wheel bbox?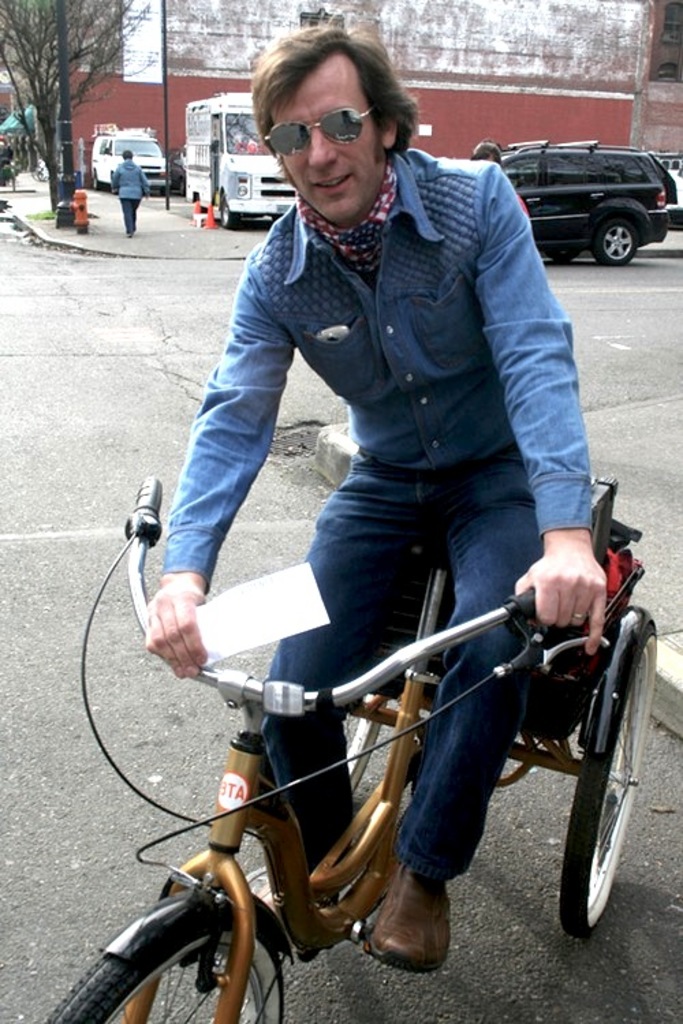
[left=590, top=218, right=639, bottom=266]
